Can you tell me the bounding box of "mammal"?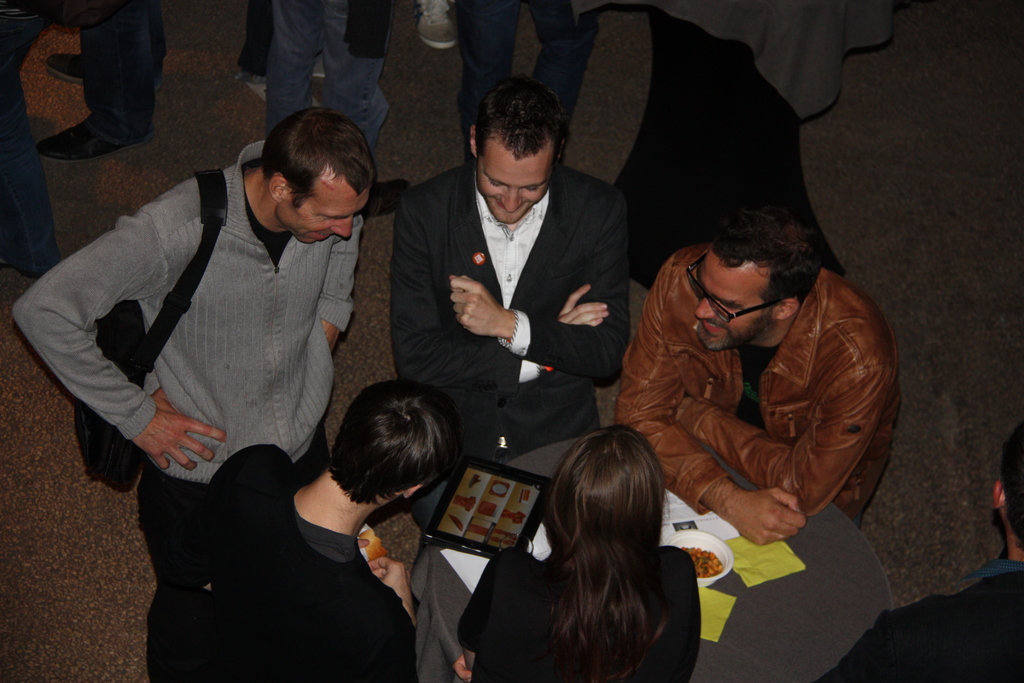
left=0, top=2, right=63, bottom=278.
